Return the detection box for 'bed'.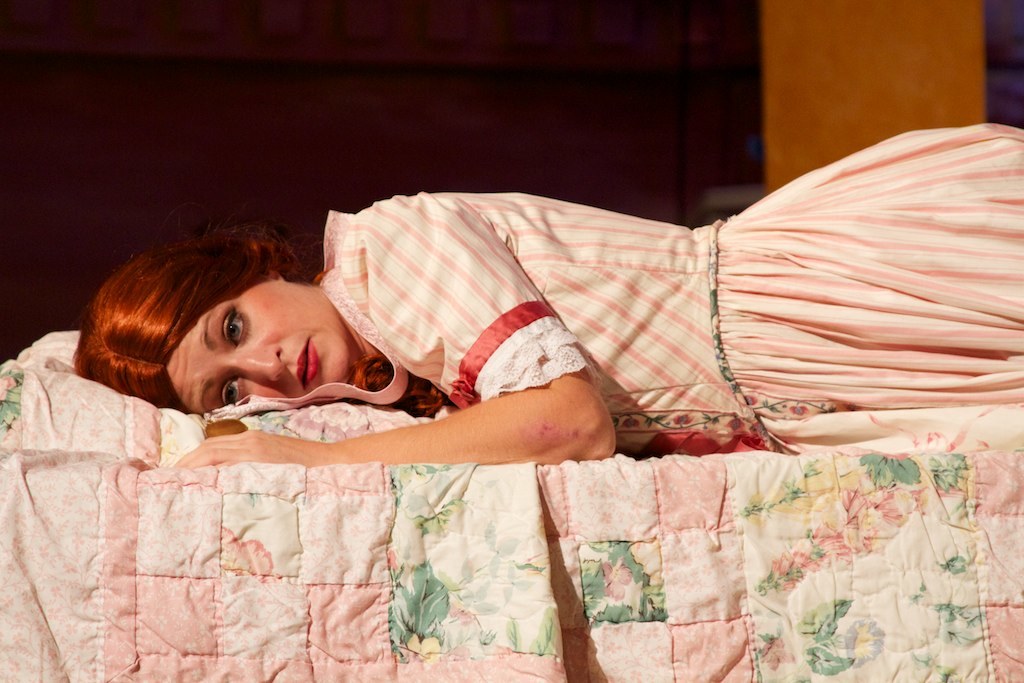
bbox=[0, 322, 1020, 682].
